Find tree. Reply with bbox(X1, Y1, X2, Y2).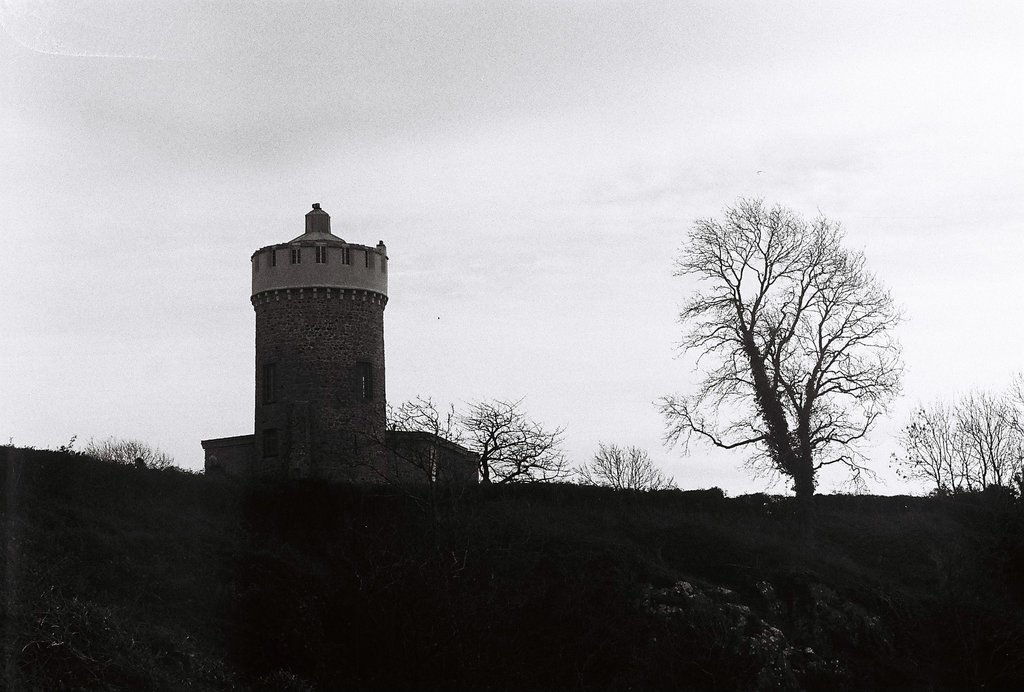
bbox(645, 188, 908, 516).
